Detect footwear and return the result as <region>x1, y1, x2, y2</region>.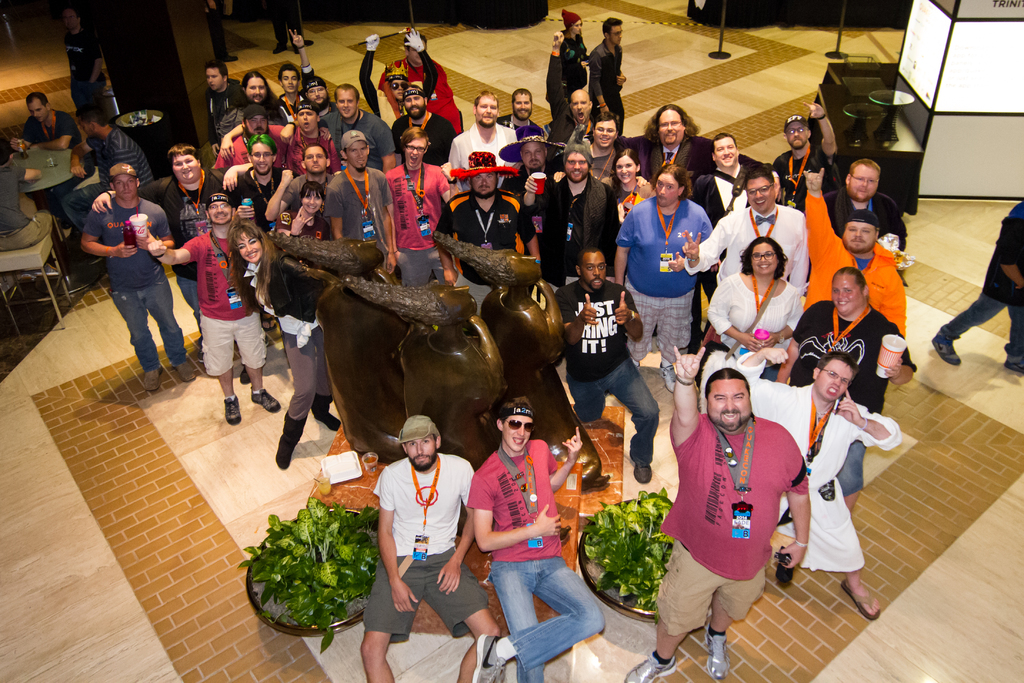
<region>707, 626, 730, 676</region>.
